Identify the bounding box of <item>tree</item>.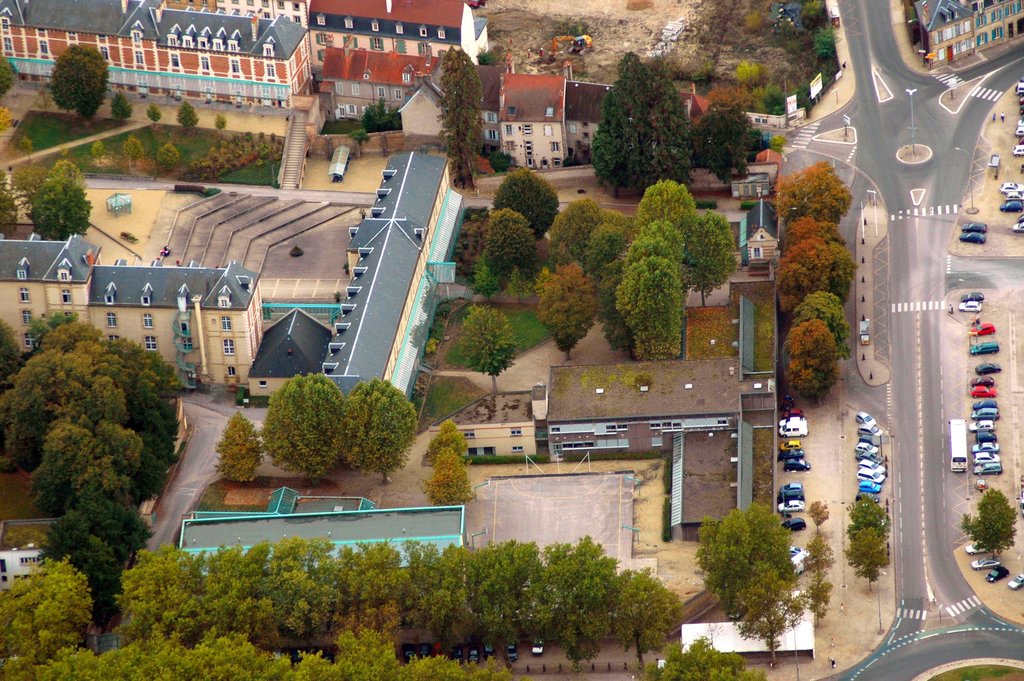
(120,547,196,644).
